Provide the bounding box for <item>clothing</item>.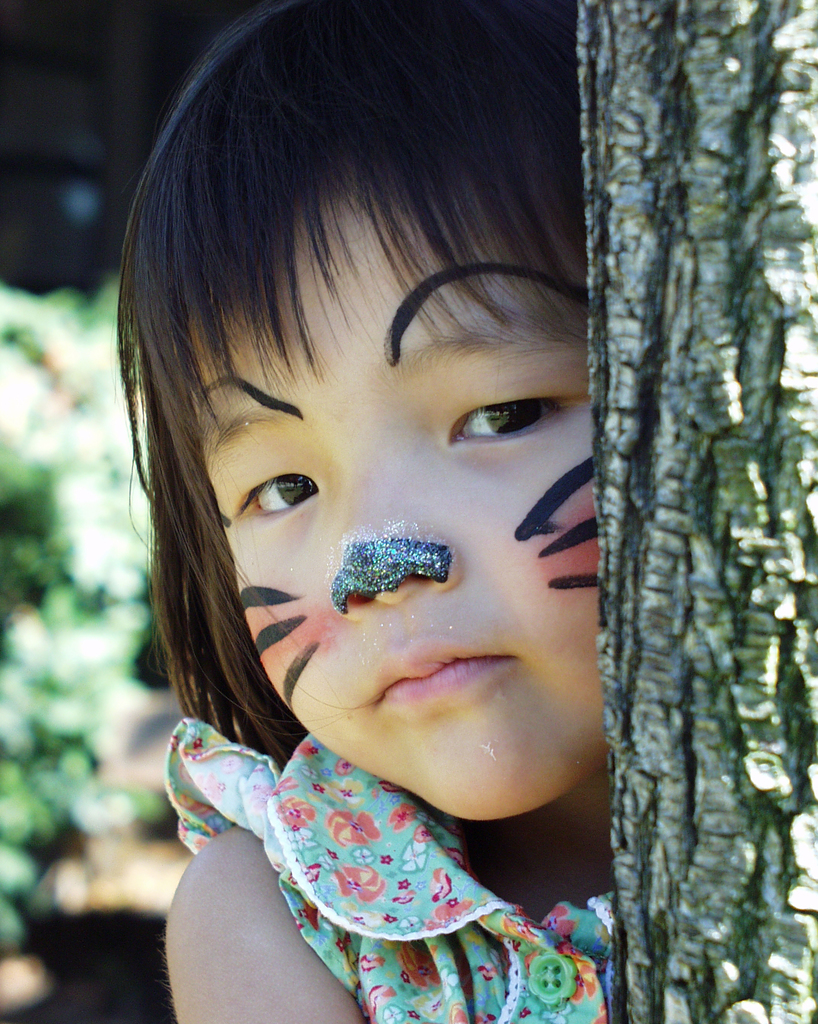
bbox(138, 684, 641, 1009).
